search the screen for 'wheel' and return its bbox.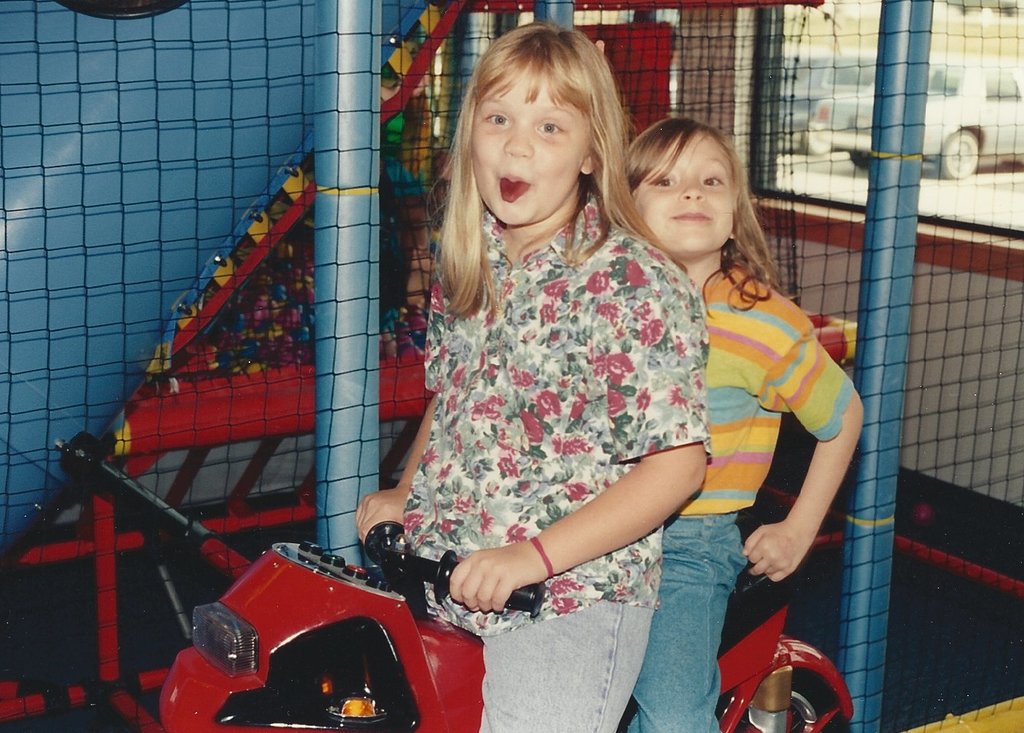
Found: bbox=[711, 677, 853, 732].
